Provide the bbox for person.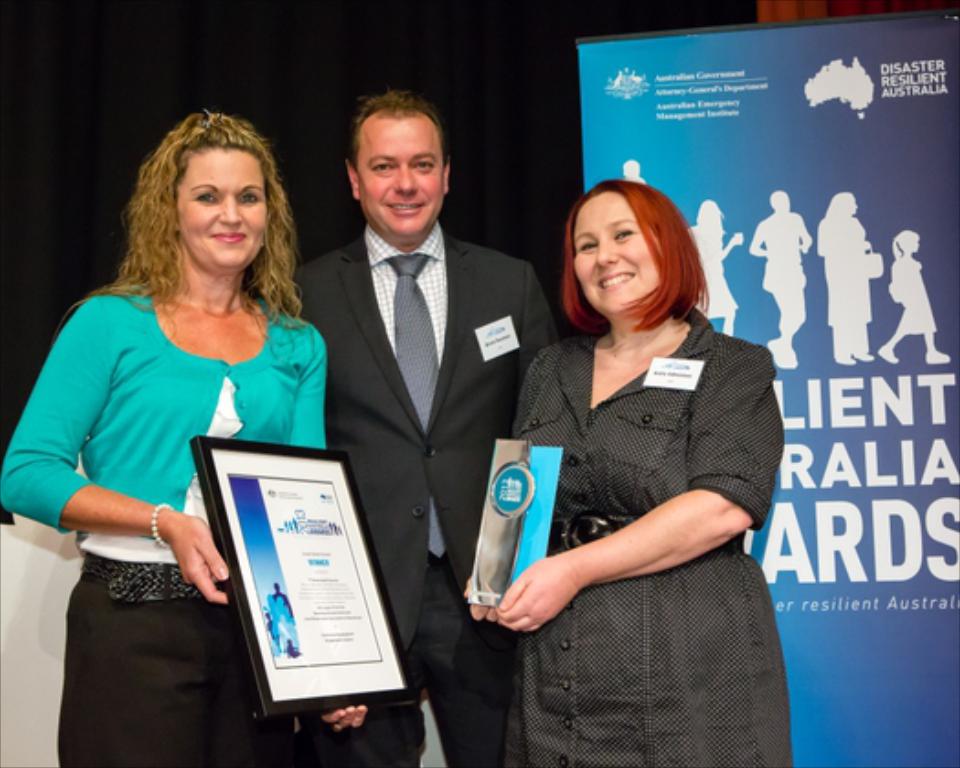
bbox=[291, 95, 567, 766].
